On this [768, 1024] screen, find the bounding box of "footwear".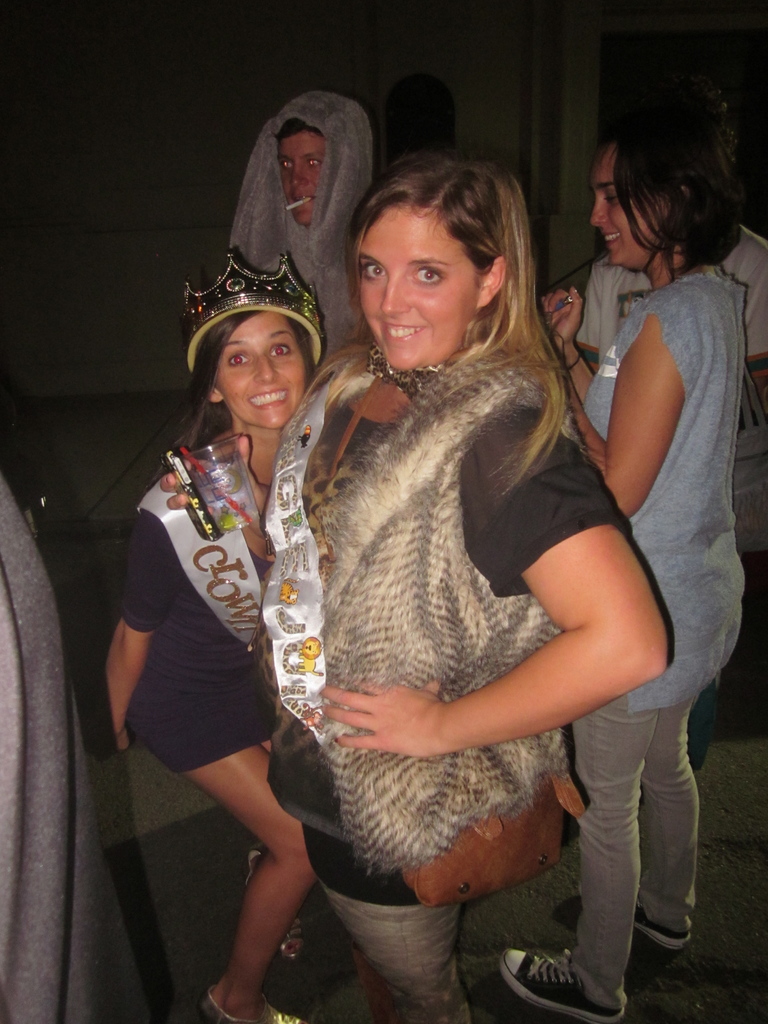
Bounding box: <bbox>630, 890, 693, 955</bbox>.
